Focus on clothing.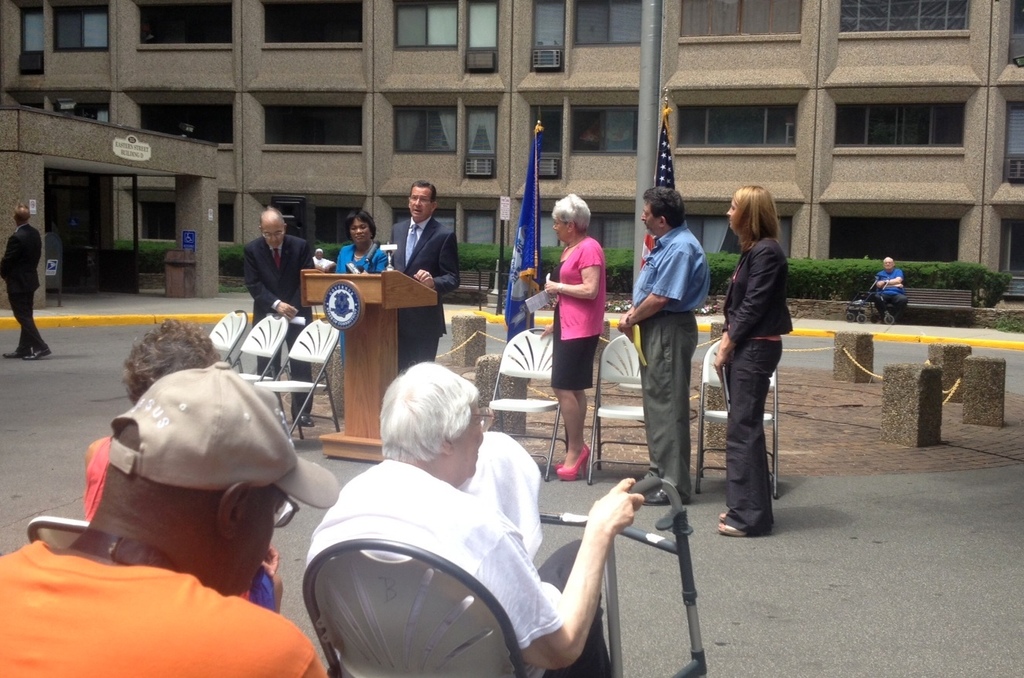
Focused at region(387, 211, 468, 380).
